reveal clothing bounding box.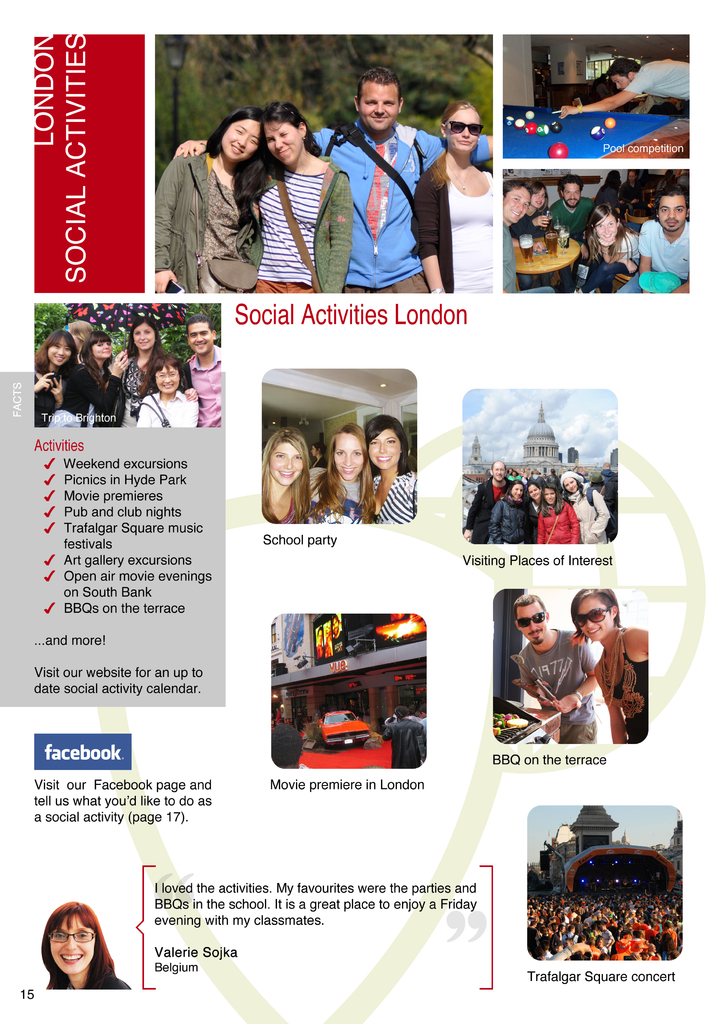
Revealed: <region>308, 468, 362, 522</region>.
